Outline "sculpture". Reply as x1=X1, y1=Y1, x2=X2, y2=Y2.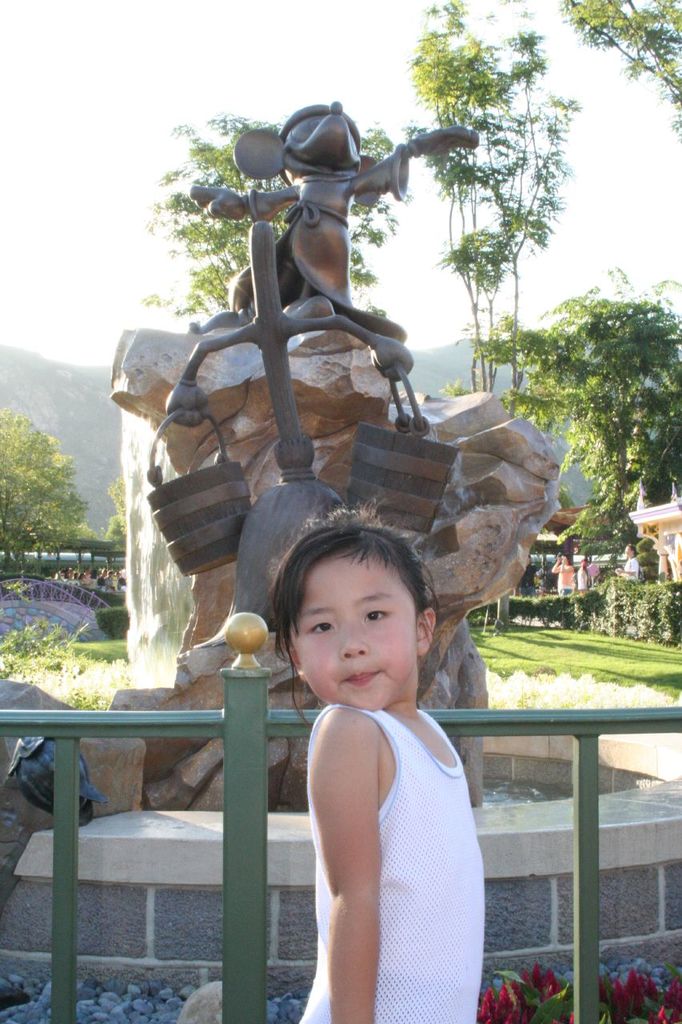
x1=97, y1=93, x2=582, y2=822.
